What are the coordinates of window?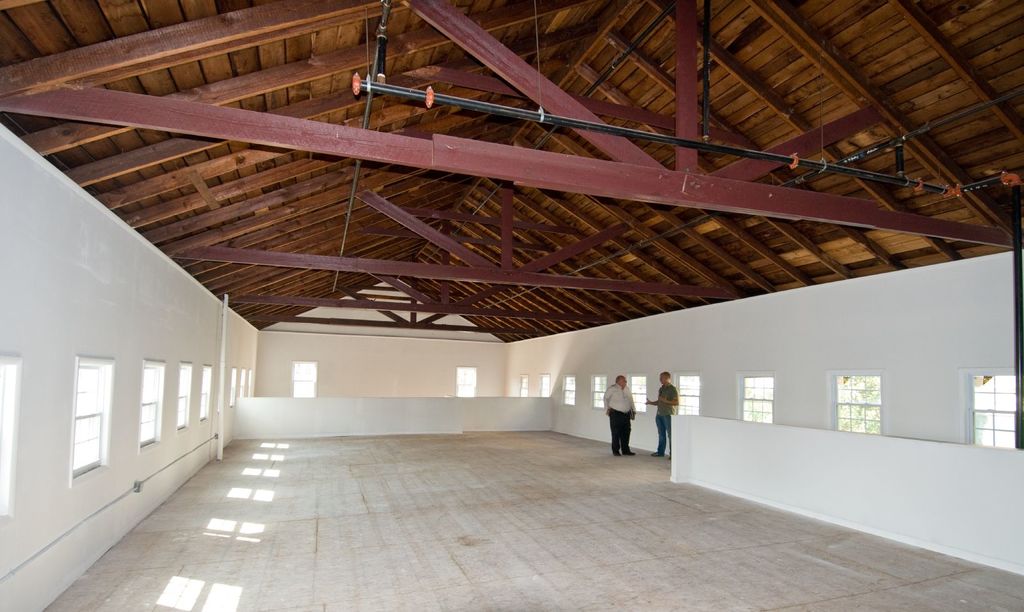
left=590, top=374, right=604, bottom=409.
